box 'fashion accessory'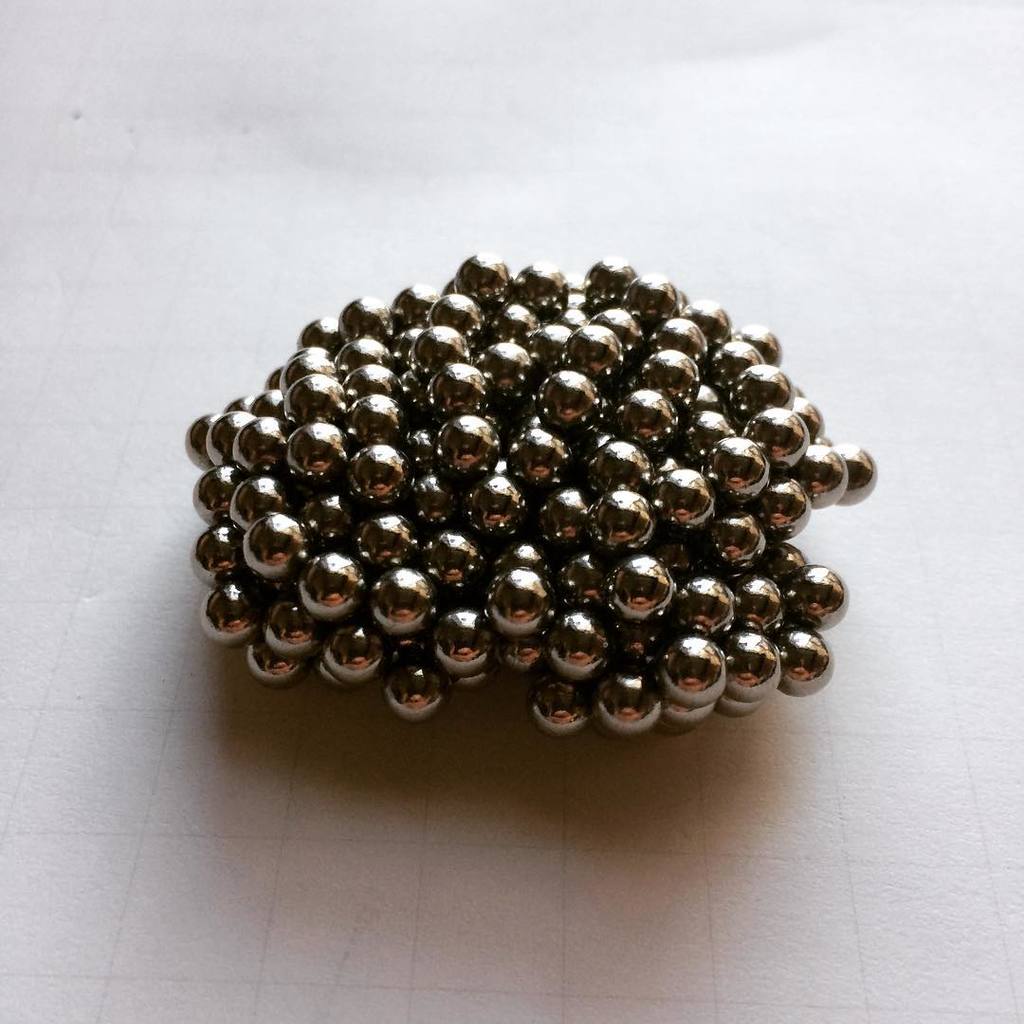
pyautogui.locateOnScreen(189, 254, 877, 739)
